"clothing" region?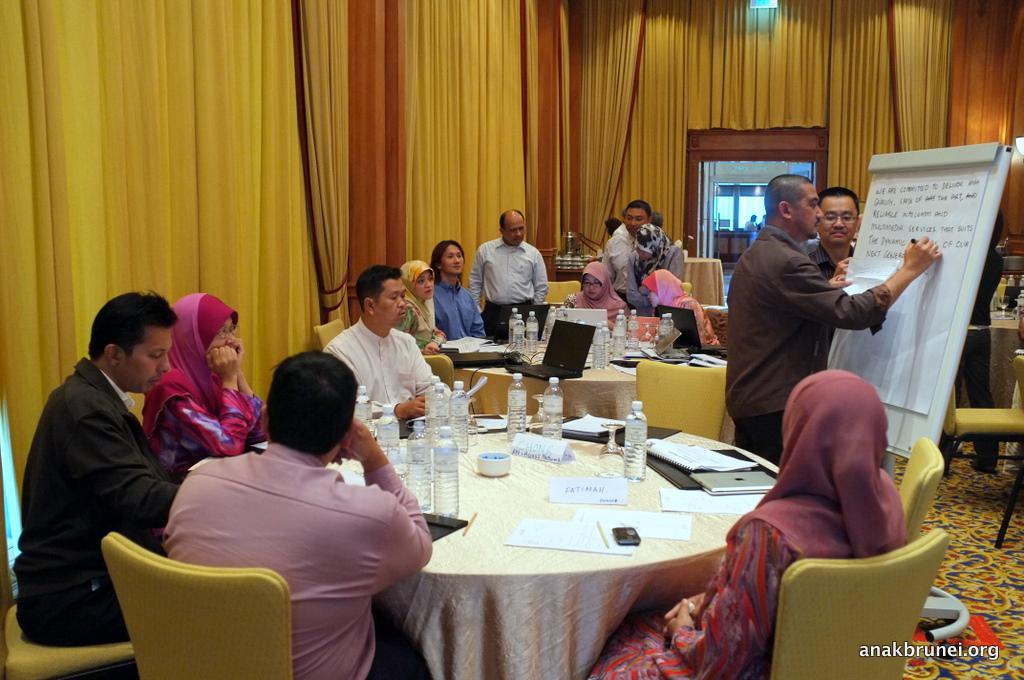
(151, 416, 427, 654)
